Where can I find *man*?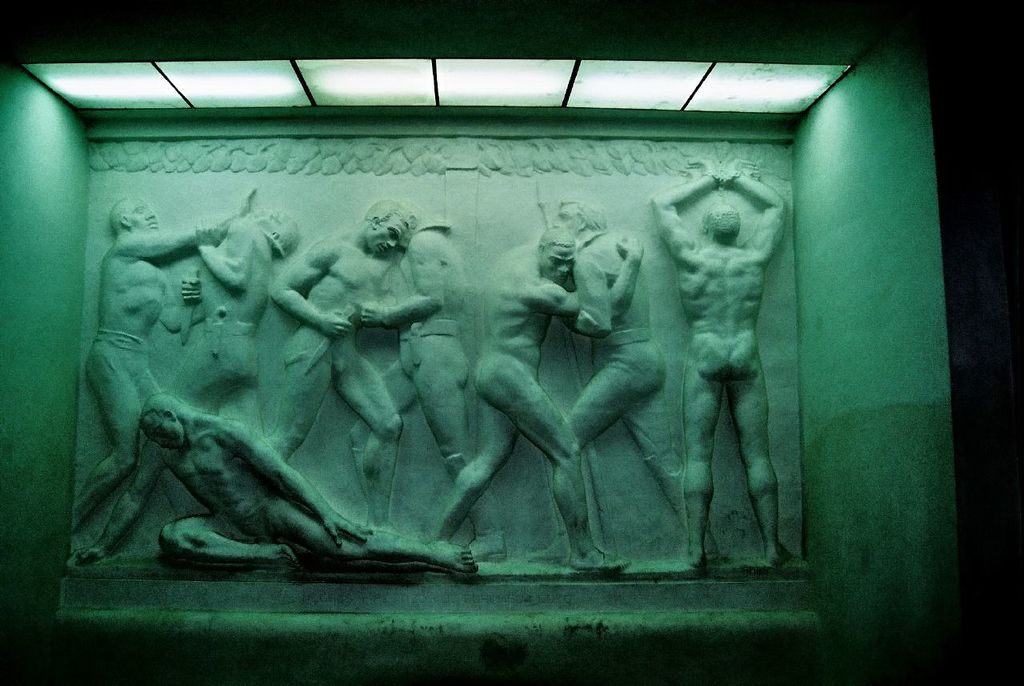
You can find it at bbox=[650, 158, 793, 569].
